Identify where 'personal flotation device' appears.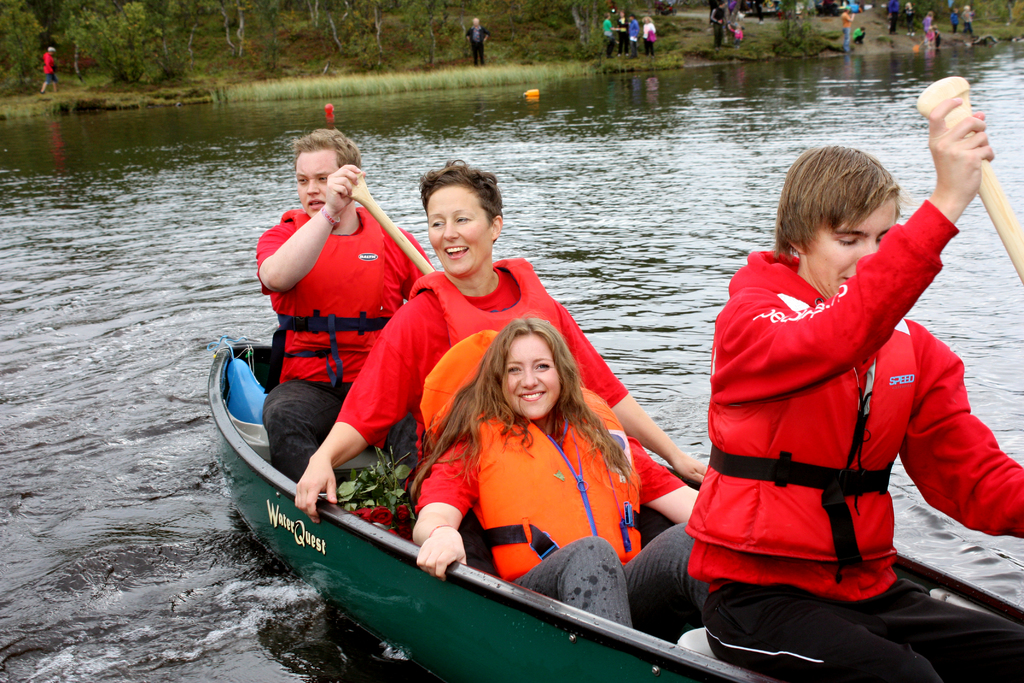
Appears at box=[404, 332, 628, 589].
